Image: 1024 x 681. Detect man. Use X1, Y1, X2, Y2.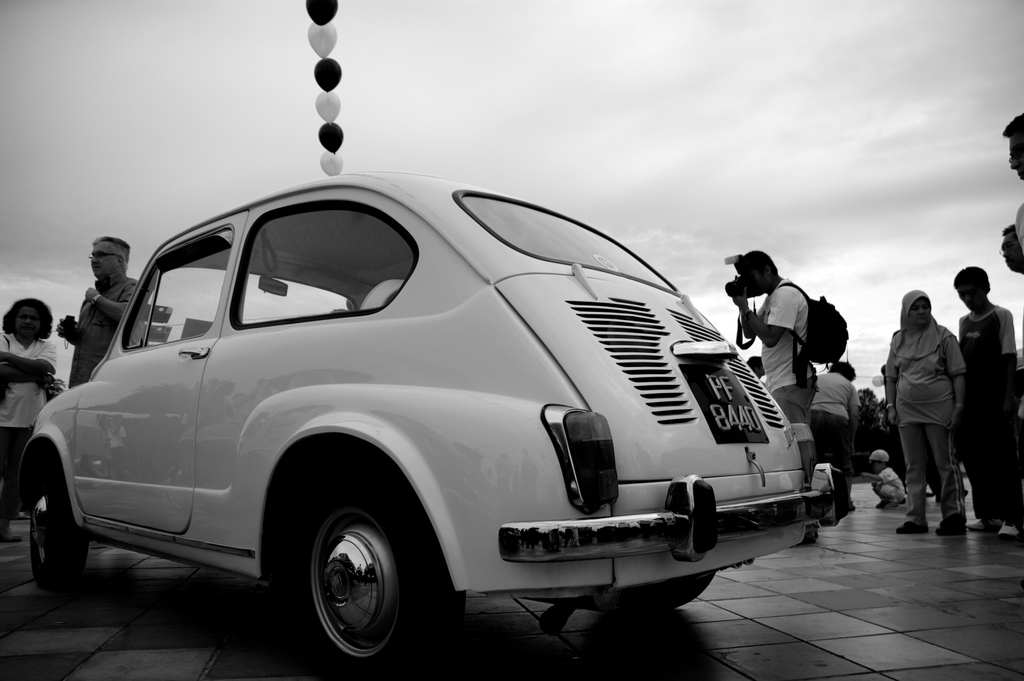
0, 290, 58, 501.
